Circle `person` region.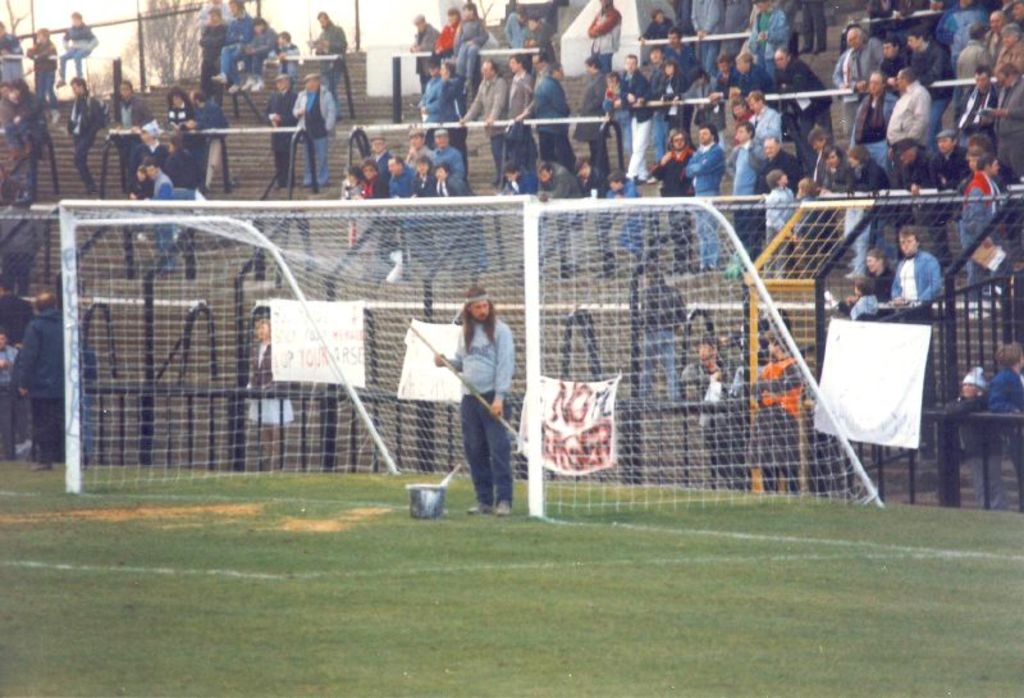
Region: box=[26, 32, 58, 105].
